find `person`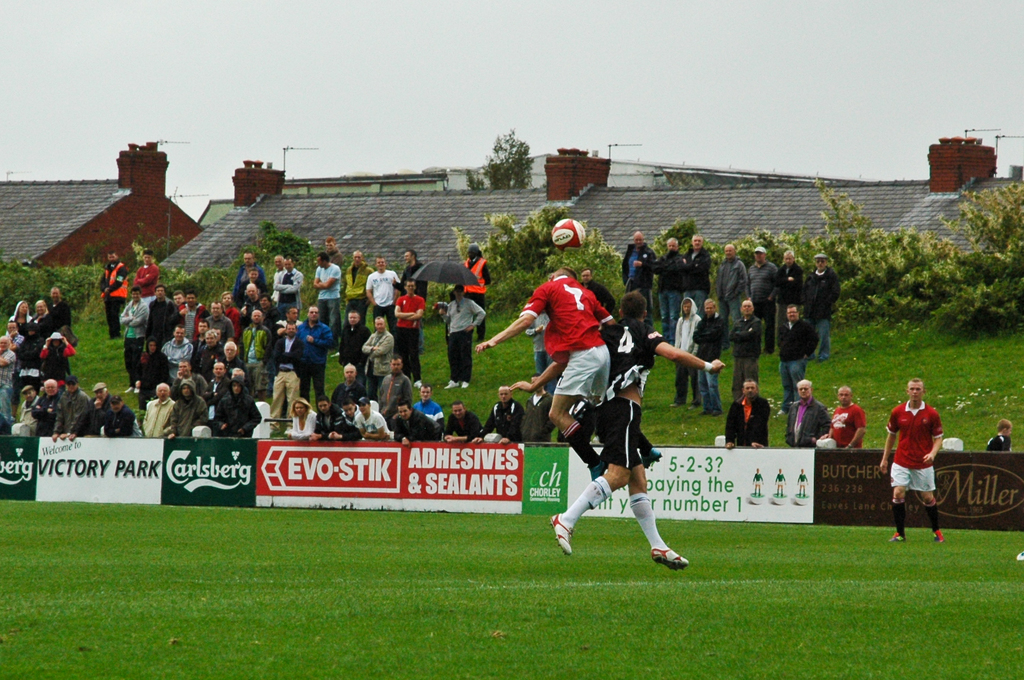
region(366, 258, 401, 330)
